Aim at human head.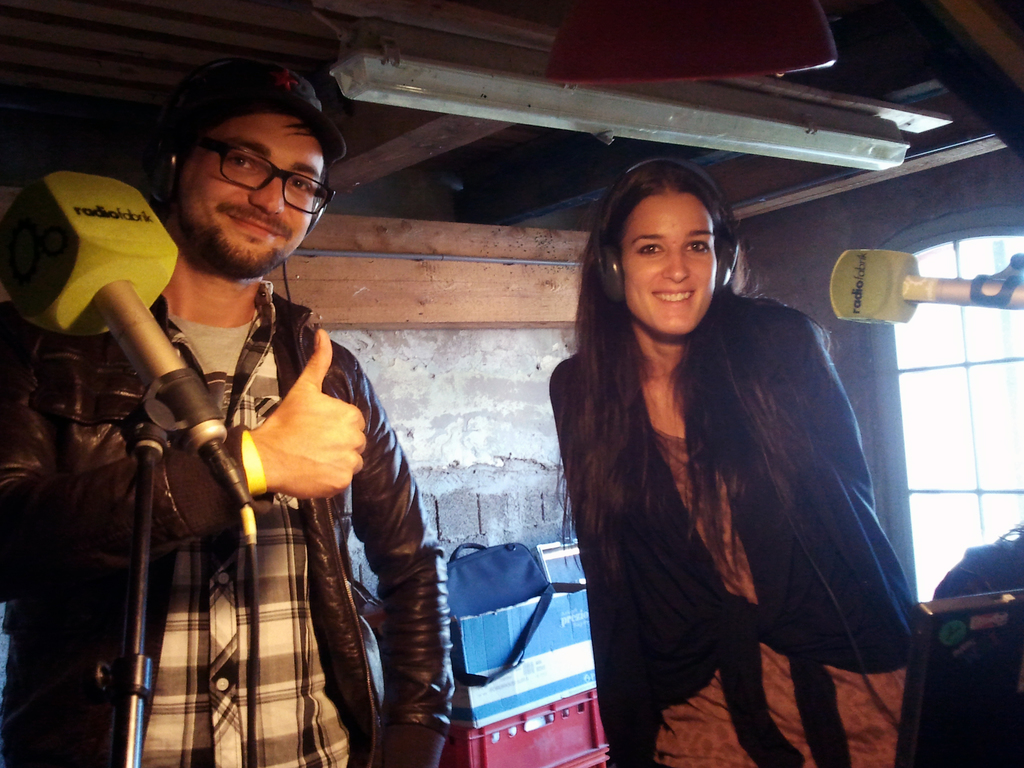
Aimed at BBox(154, 56, 354, 279).
